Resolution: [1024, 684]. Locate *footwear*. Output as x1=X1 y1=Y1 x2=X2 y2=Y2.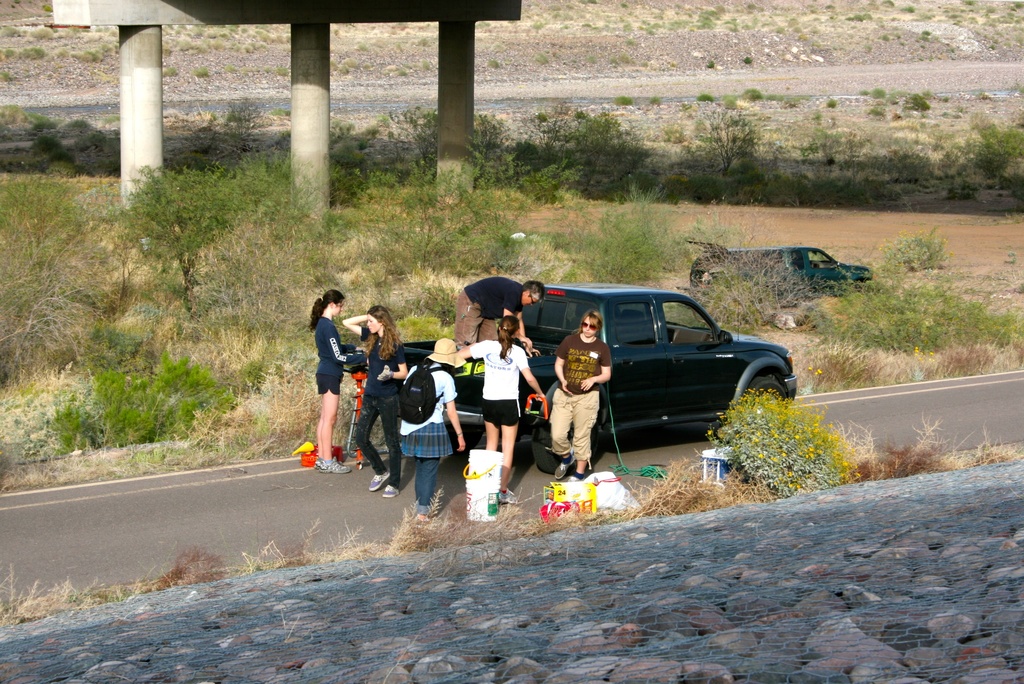
x1=551 y1=453 x2=576 y2=478.
